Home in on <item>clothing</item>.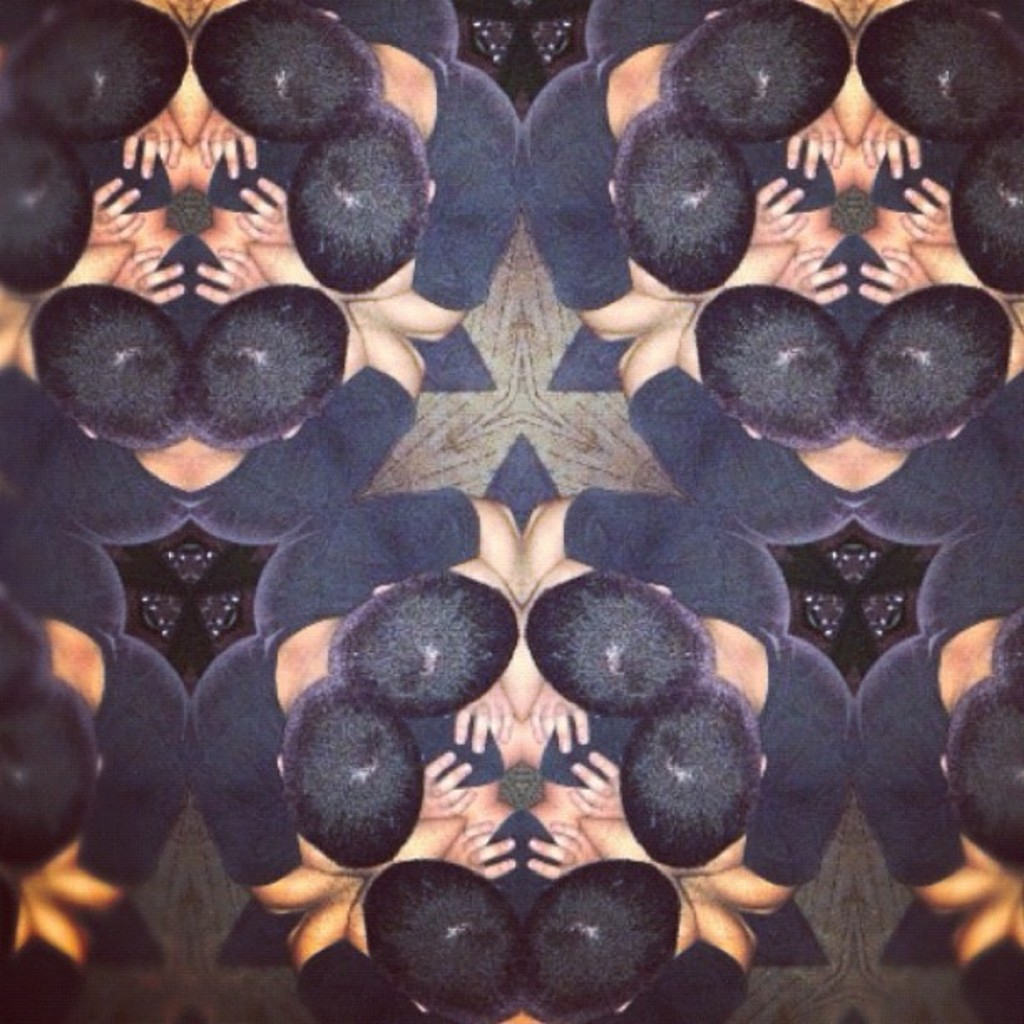
Homed in at crop(211, 50, 525, 305).
